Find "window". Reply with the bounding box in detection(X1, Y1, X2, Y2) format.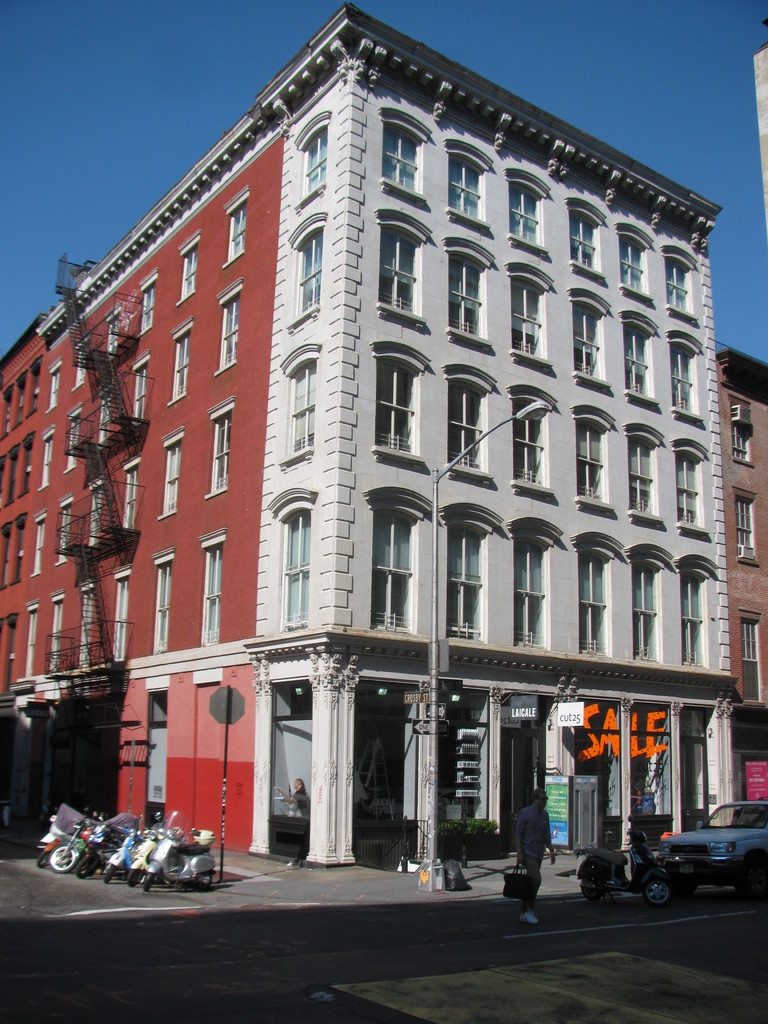
detection(566, 283, 611, 390).
